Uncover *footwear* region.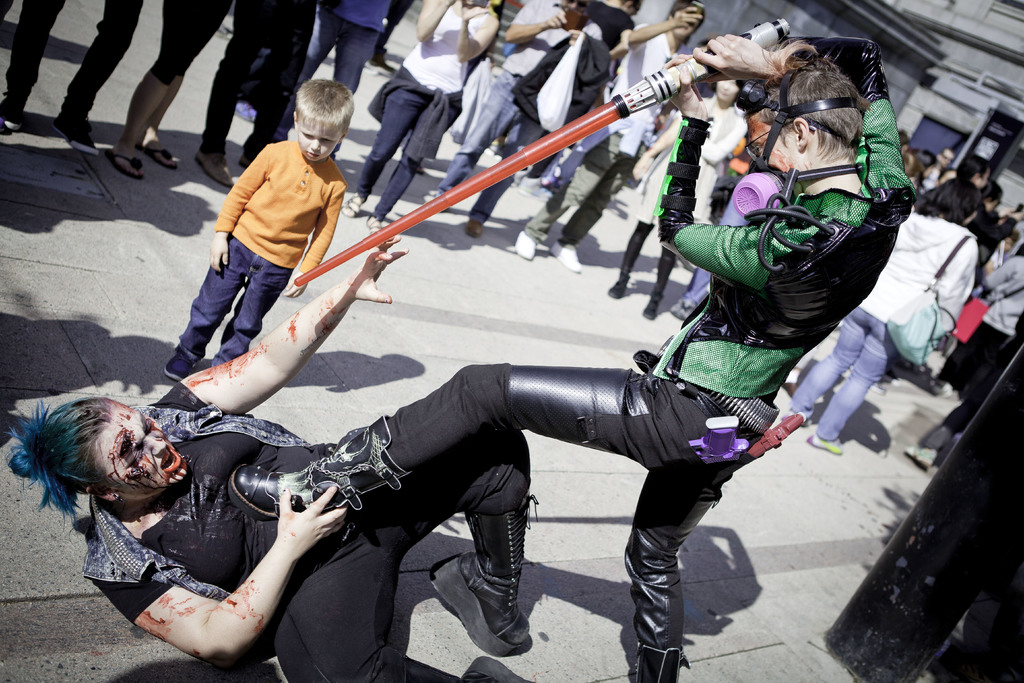
Uncovered: 514,231,536,258.
